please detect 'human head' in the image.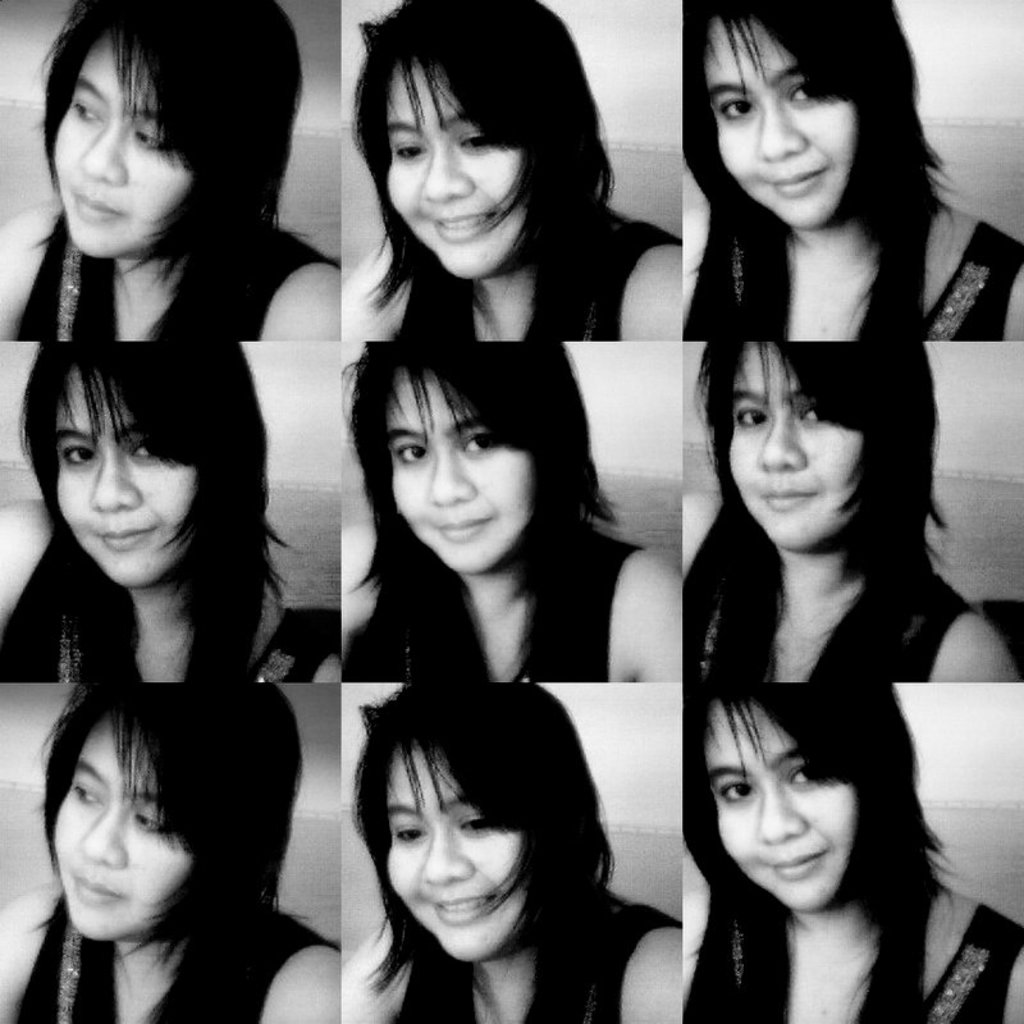
44:677:302:938.
